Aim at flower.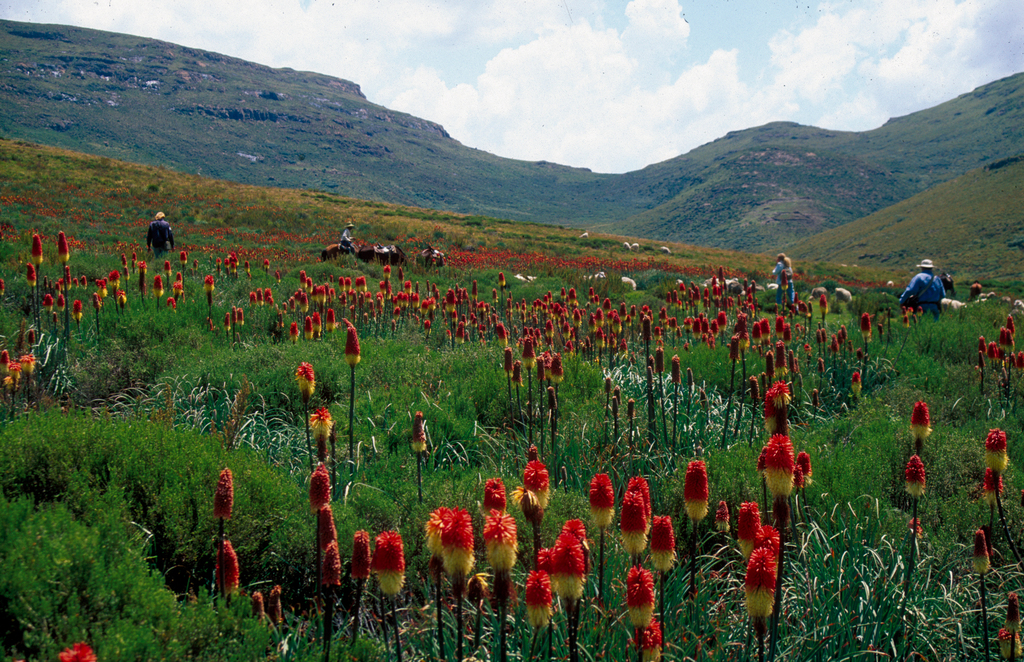
Aimed at region(983, 432, 1013, 476).
